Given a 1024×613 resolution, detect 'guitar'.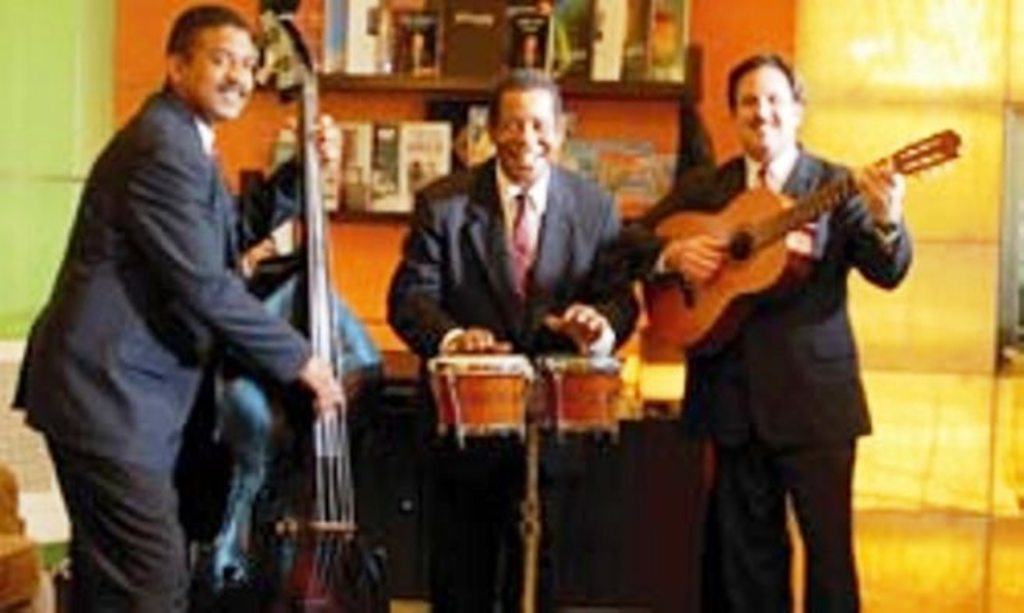
{"x1": 635, "y1": 118, "x2": 956, "y2": 347}.
